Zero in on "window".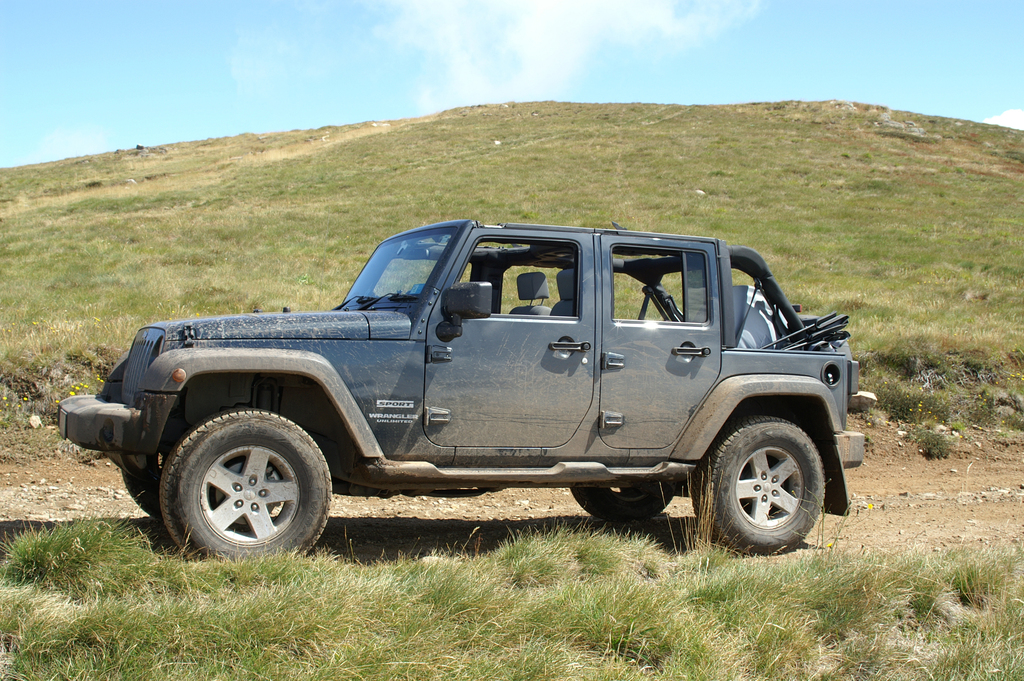
Zeroed in: BBox(611, 243, 710, 326).
